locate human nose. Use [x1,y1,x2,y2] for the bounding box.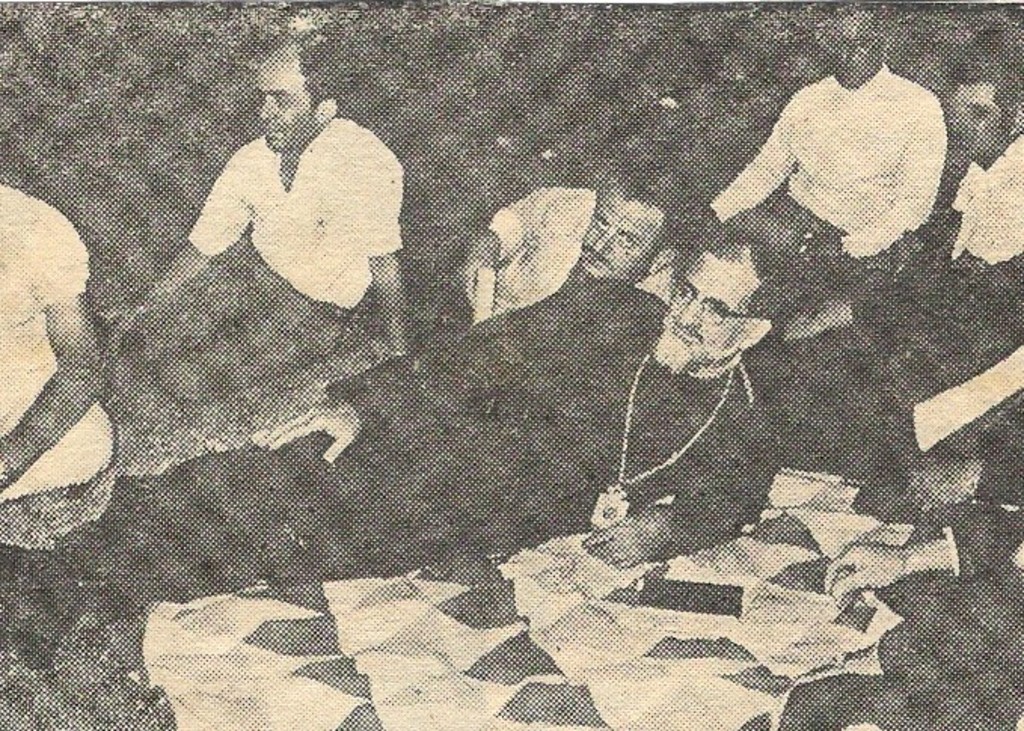
[253,90,282,121].
